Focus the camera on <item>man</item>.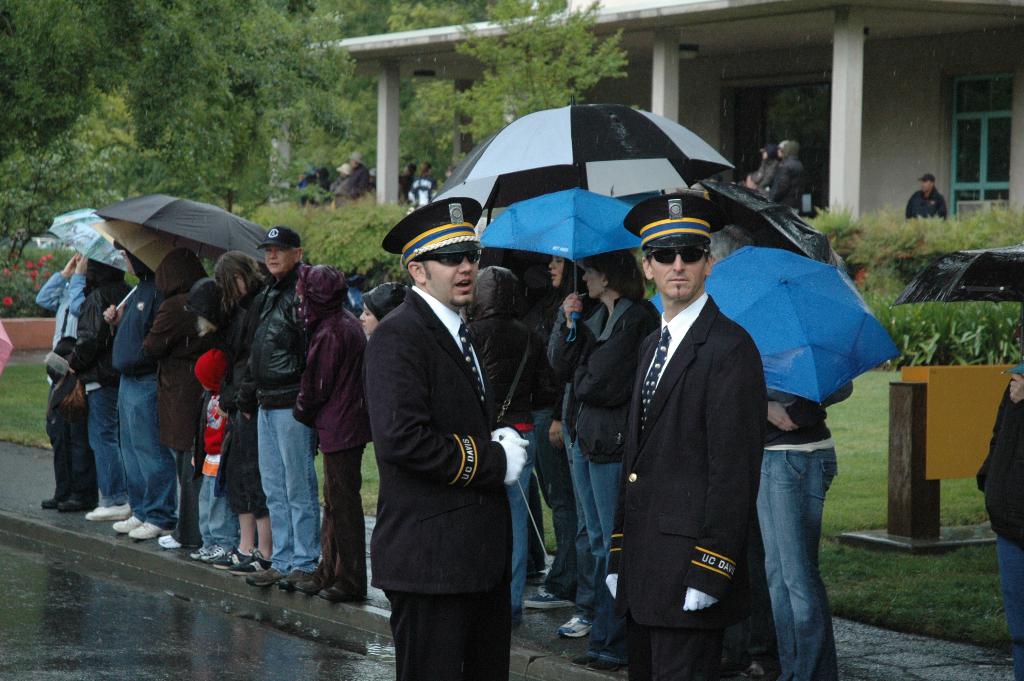
Focus region: select_region(900, 172, 951, 221).
